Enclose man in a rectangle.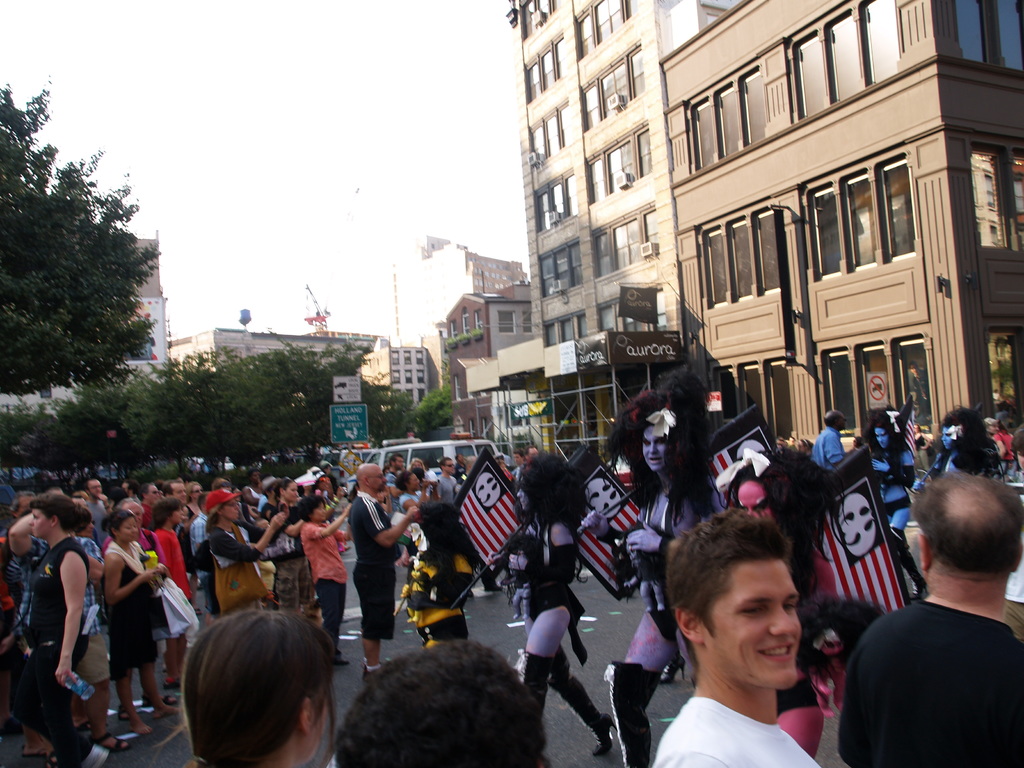
(left=652, top=508, right=824, bottom=767).
